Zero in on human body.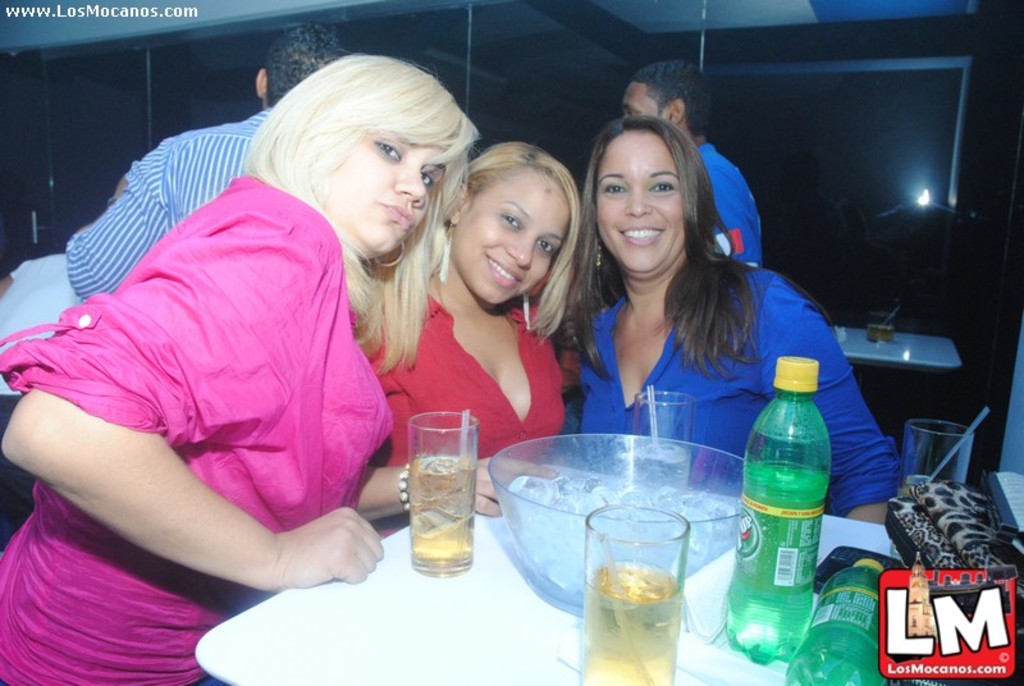
Zeroed in: [left=31, top=47, right=463, bottom=631].
